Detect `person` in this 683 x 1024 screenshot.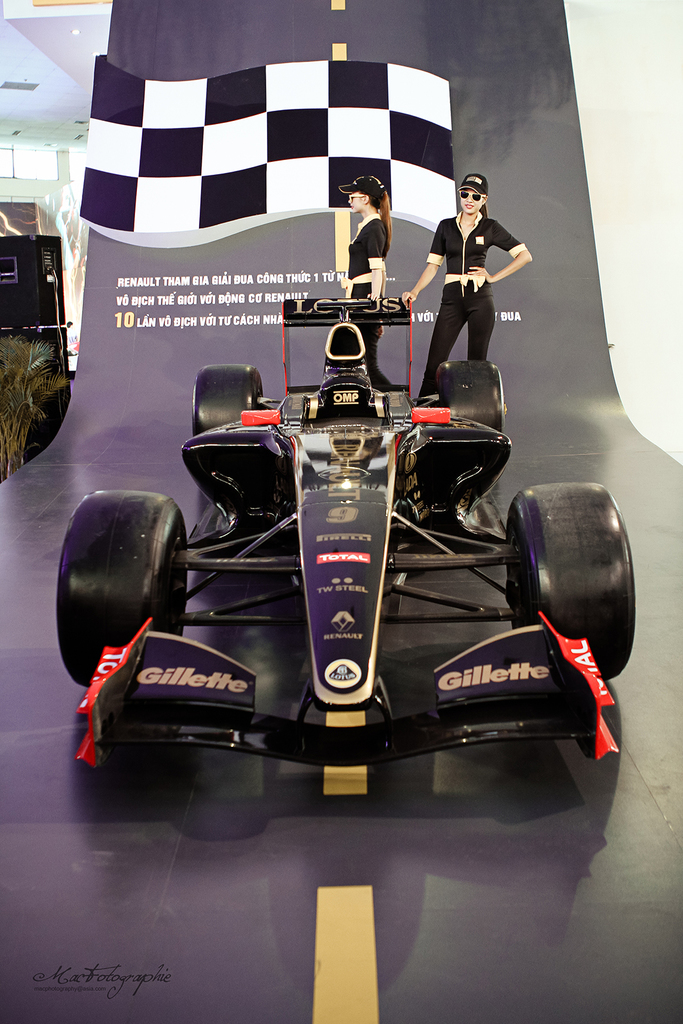
Detection: (428,164,520,402).
